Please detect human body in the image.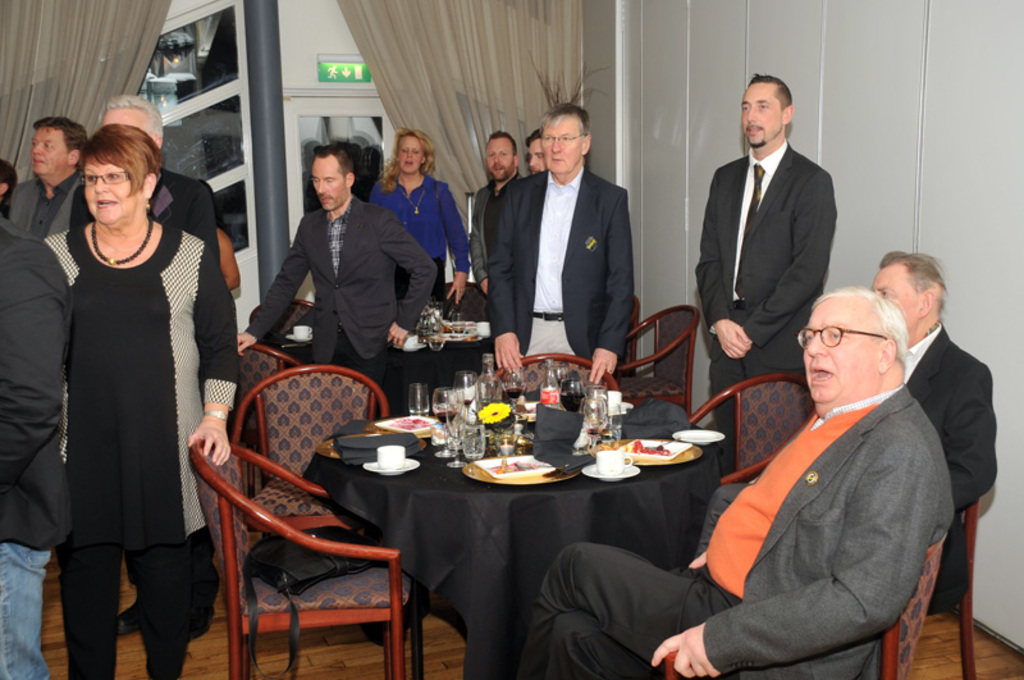
box=[371, 129, 466, 302].
